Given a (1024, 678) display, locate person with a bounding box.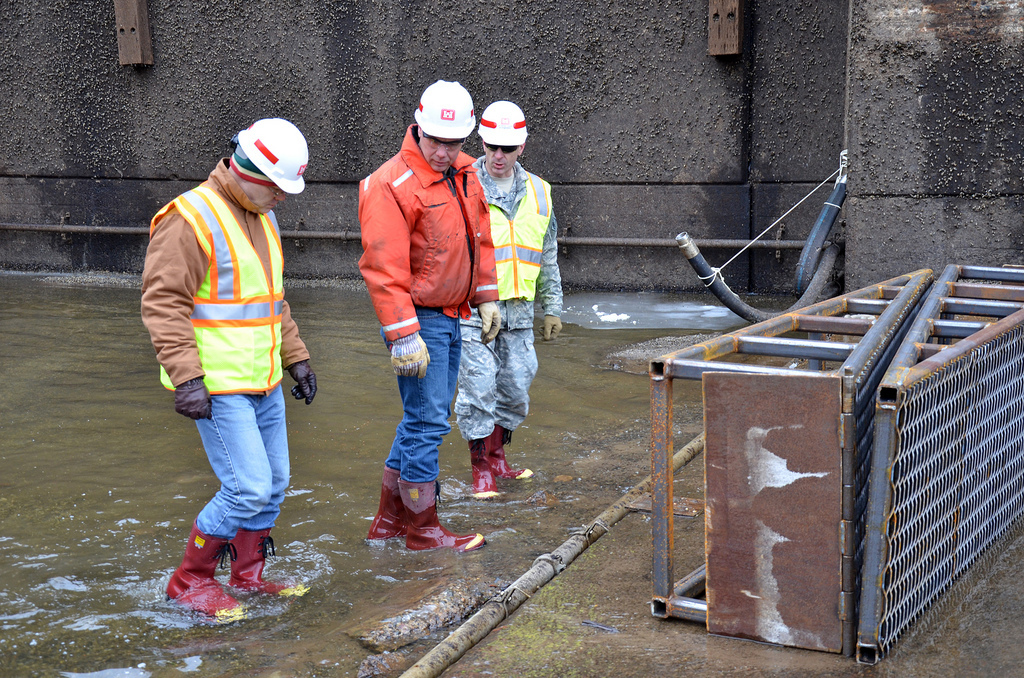
Located: [145, 103, 309, 615].
